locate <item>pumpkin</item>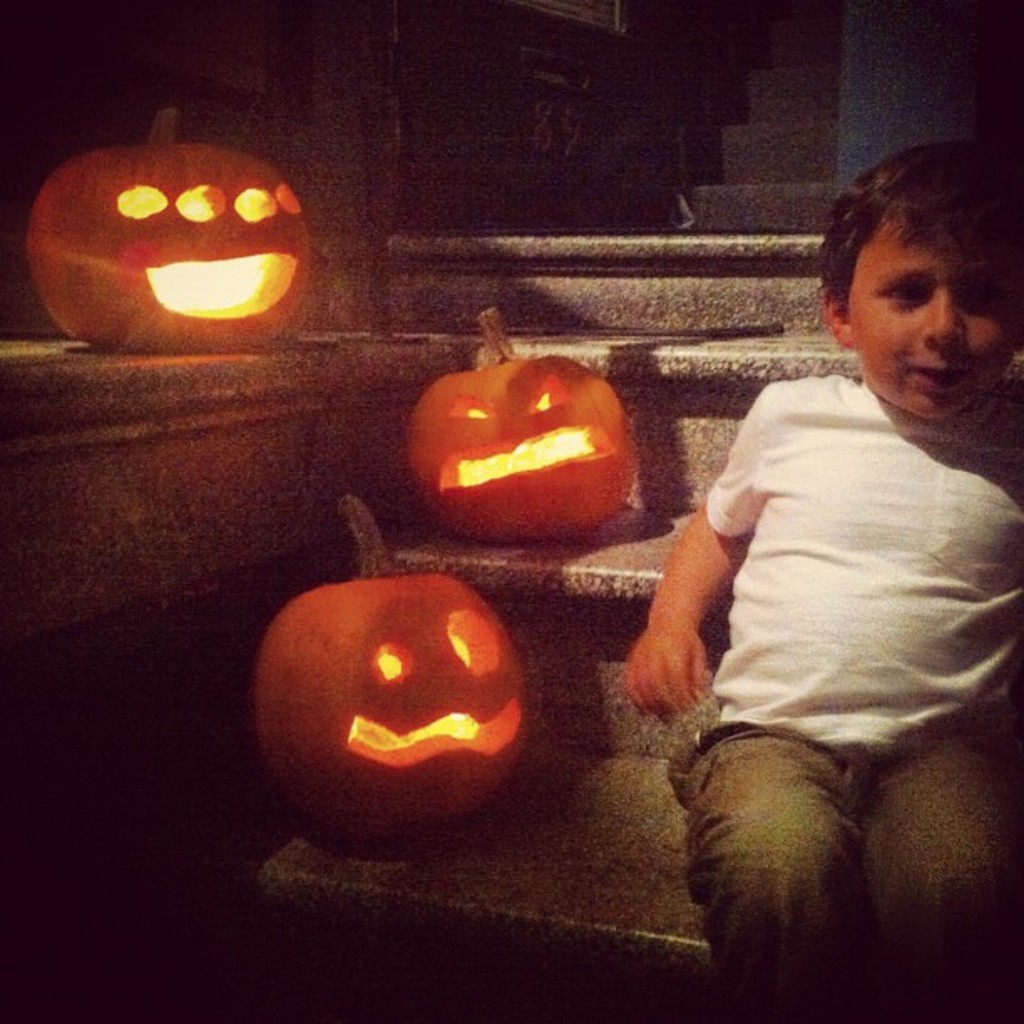
{"left": 400, "top": 303, "right": 643, "bottom": 540}
